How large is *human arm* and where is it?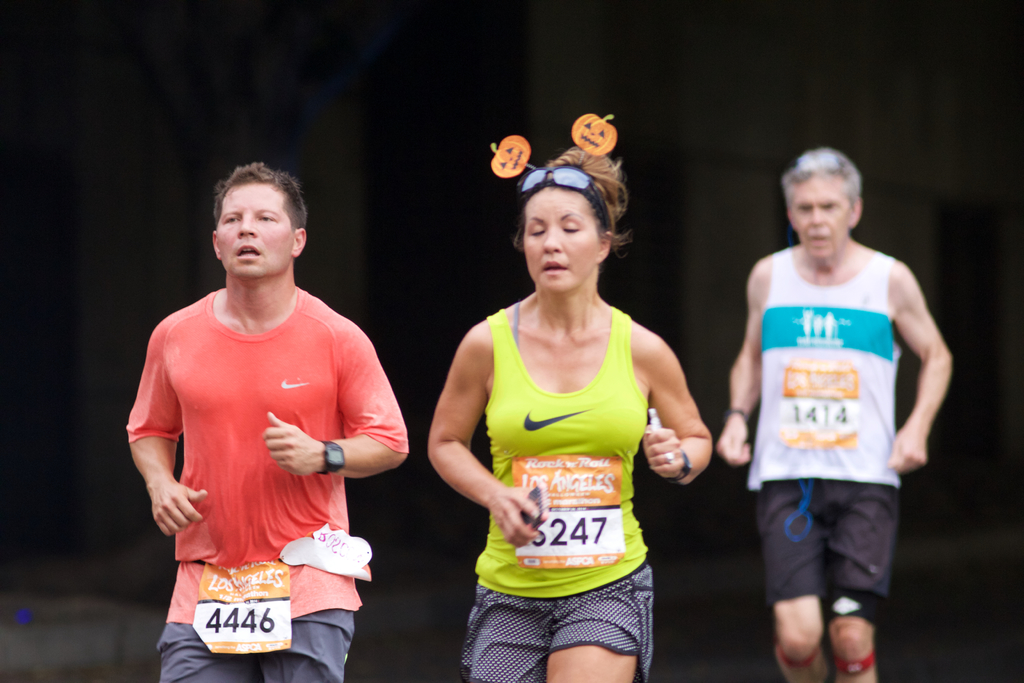
Bounding box: BBox(262, 315, 406, 476).
